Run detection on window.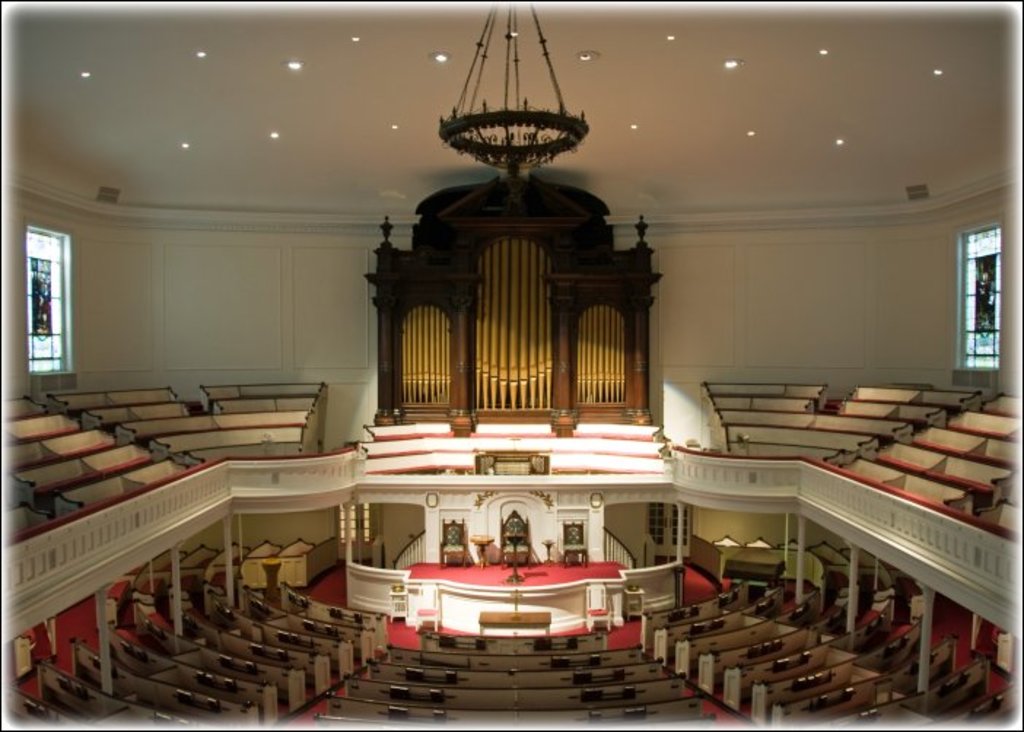
Result: (x1=26, y1=226, x2=64, y2=382).
